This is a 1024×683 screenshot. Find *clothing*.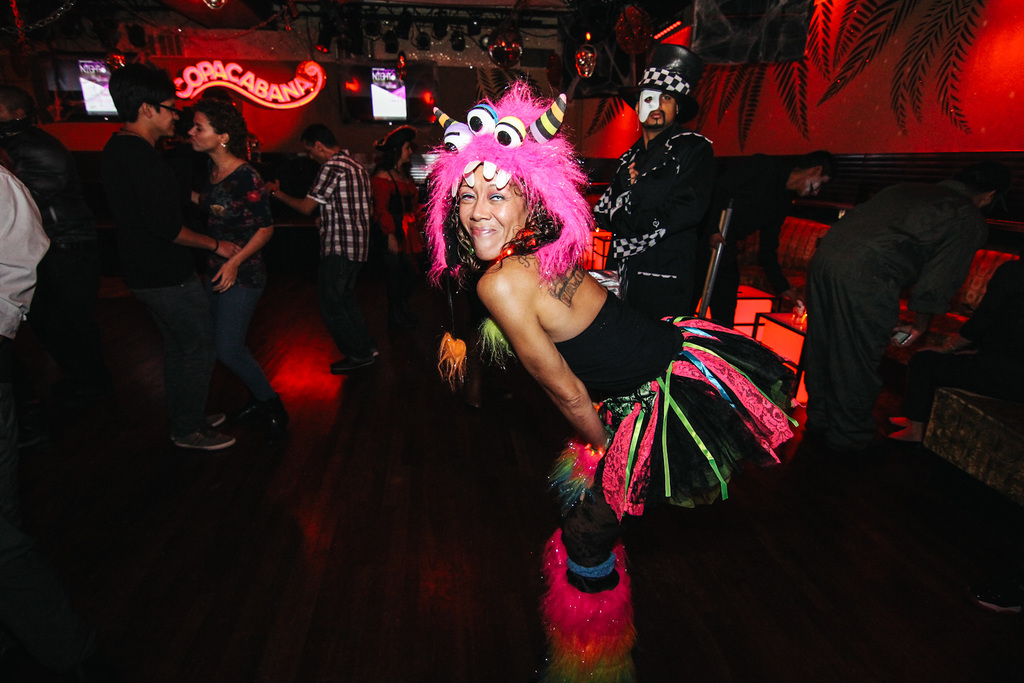
Bounding box: box(386, 152, 415, 283).
